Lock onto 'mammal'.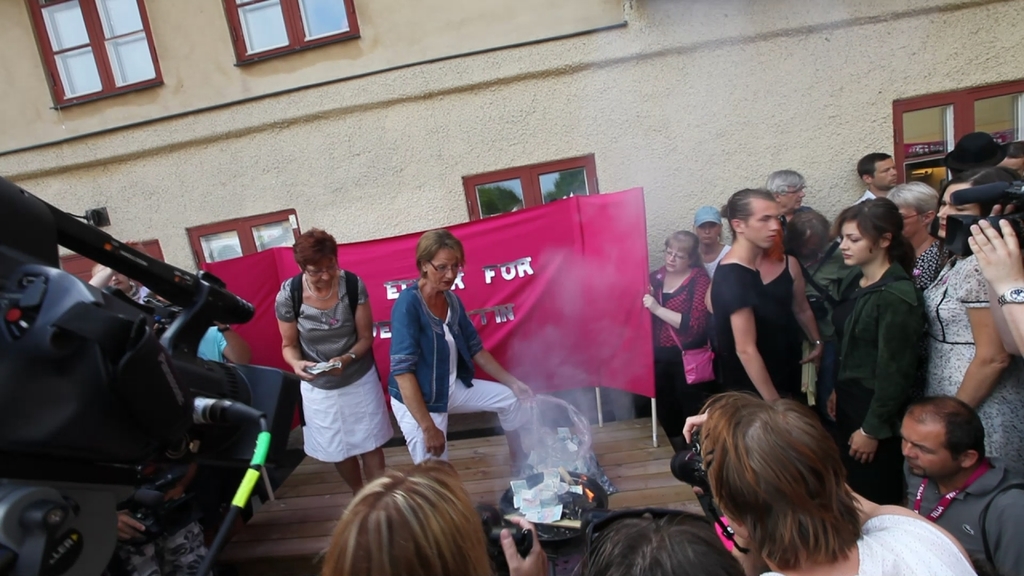
Locked: x1=892 y1=394 x2=1023 y2=575.
